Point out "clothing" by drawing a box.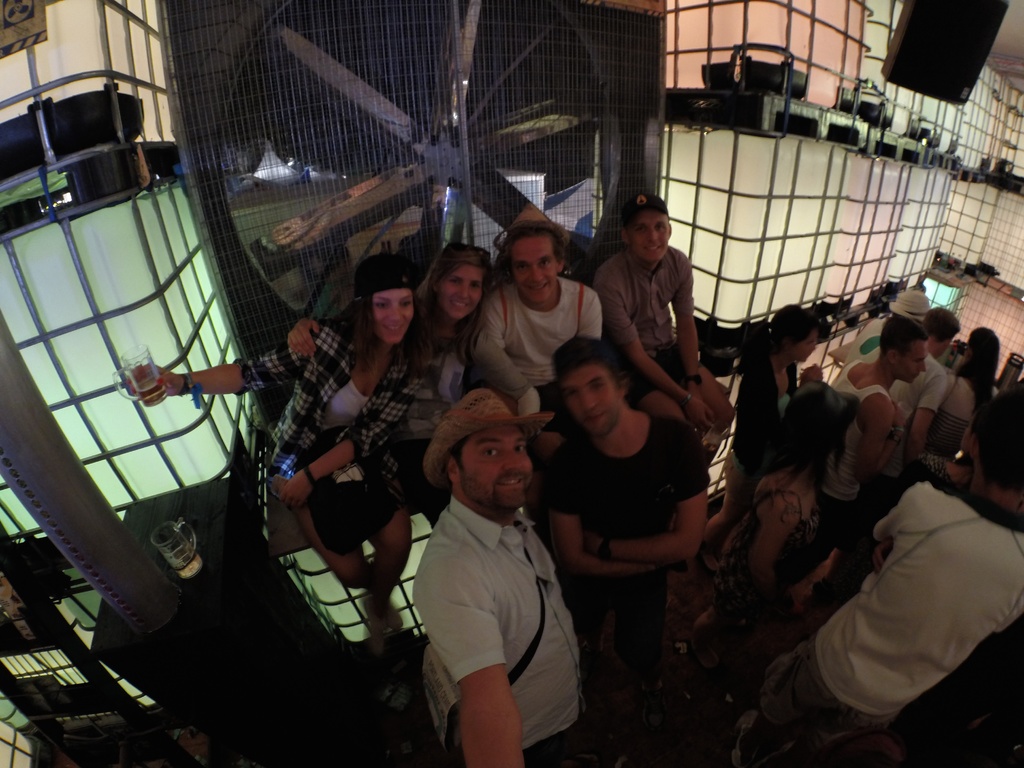
x1=397 y1=452 x2=580 y2=735.
